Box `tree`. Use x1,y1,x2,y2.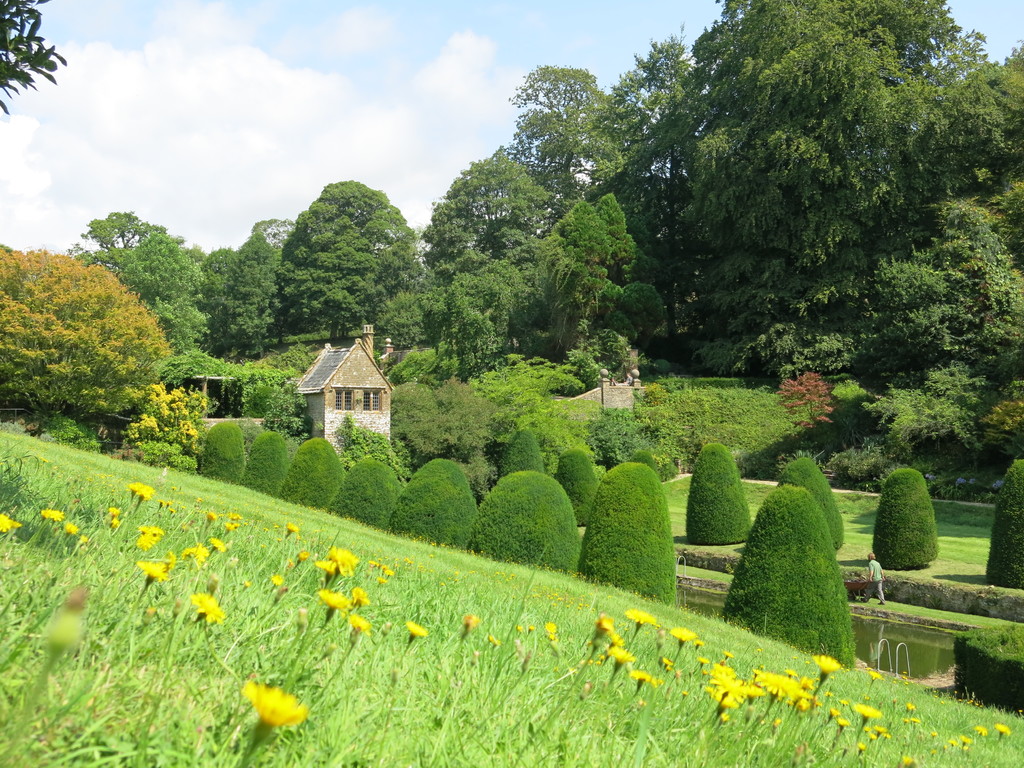
248,218,292,244.
